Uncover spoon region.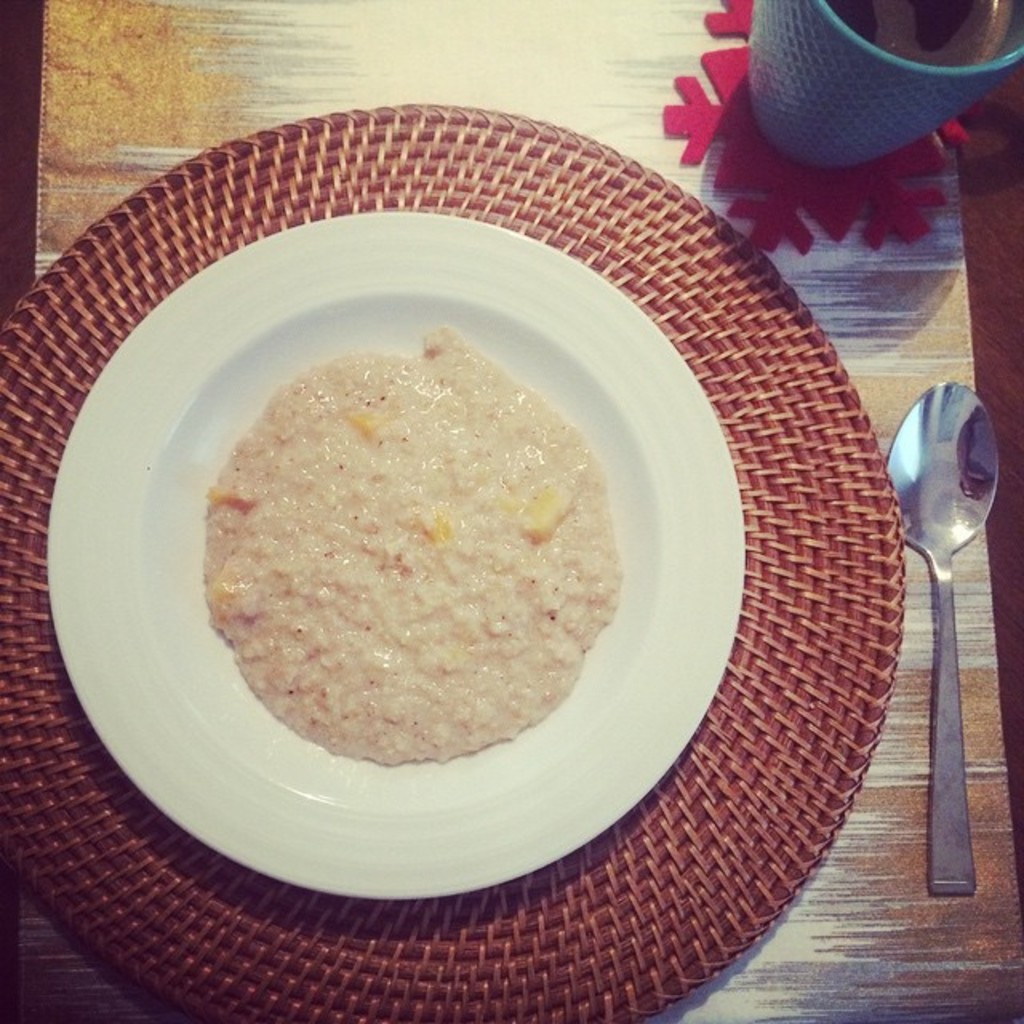
Uncovered: 883 382 1002 898.
